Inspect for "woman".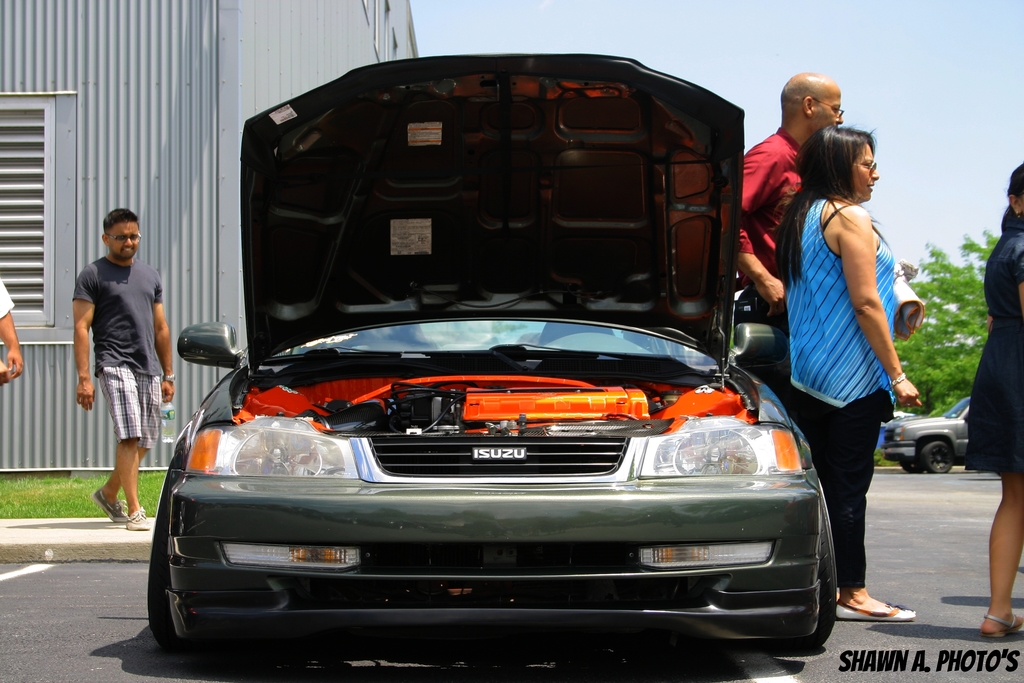
Inspection: 774/119/924/625.
